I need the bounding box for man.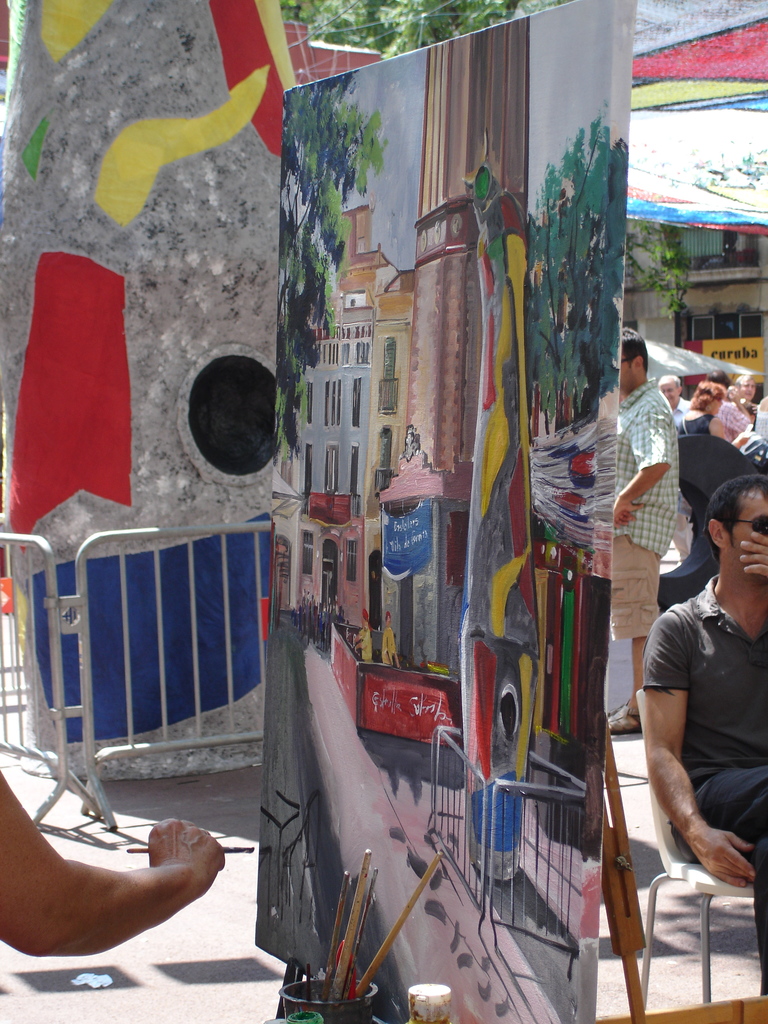
Here it is: pyautogui.locateOnScreen(655, 371, 694, 424).
